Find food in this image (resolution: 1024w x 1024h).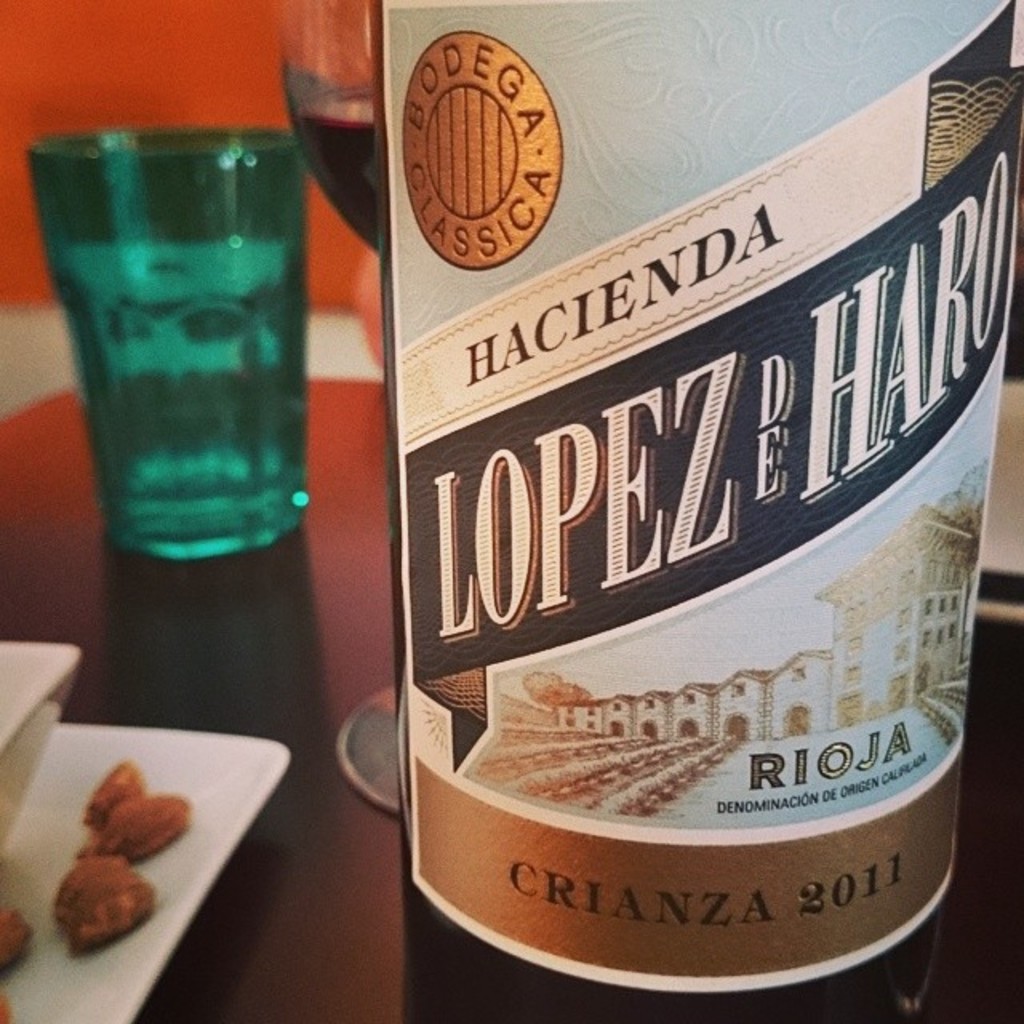
left=0, top=981, right=14, bottom=1022.
